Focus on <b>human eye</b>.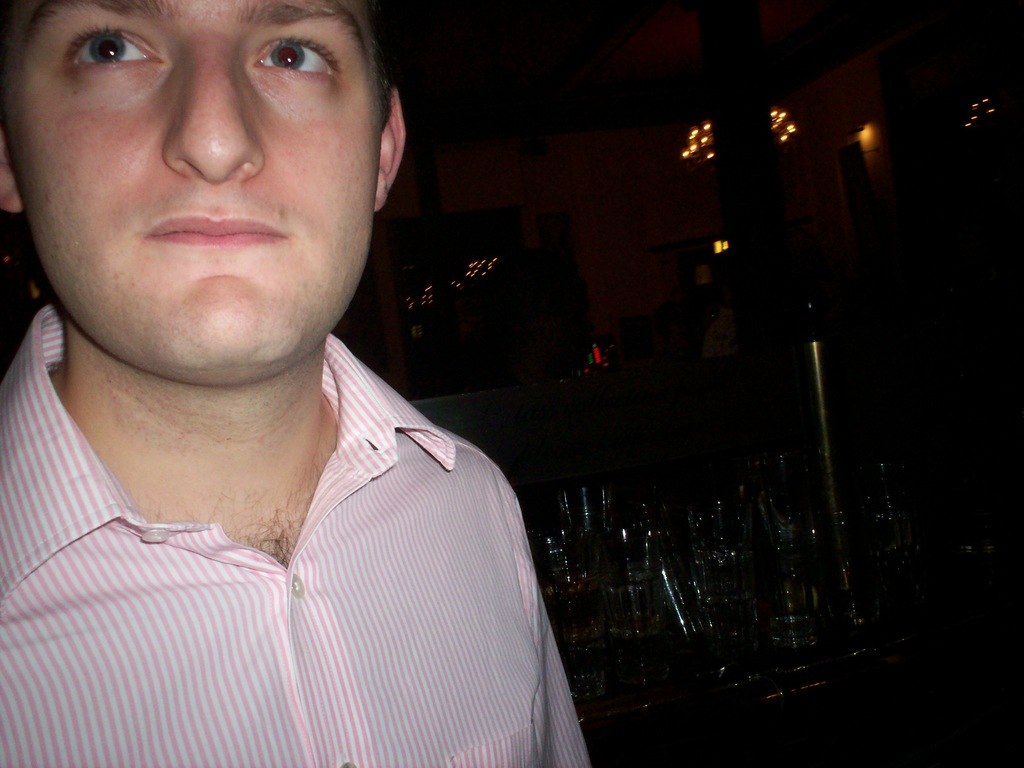
Focused at 63 24 166 78.
